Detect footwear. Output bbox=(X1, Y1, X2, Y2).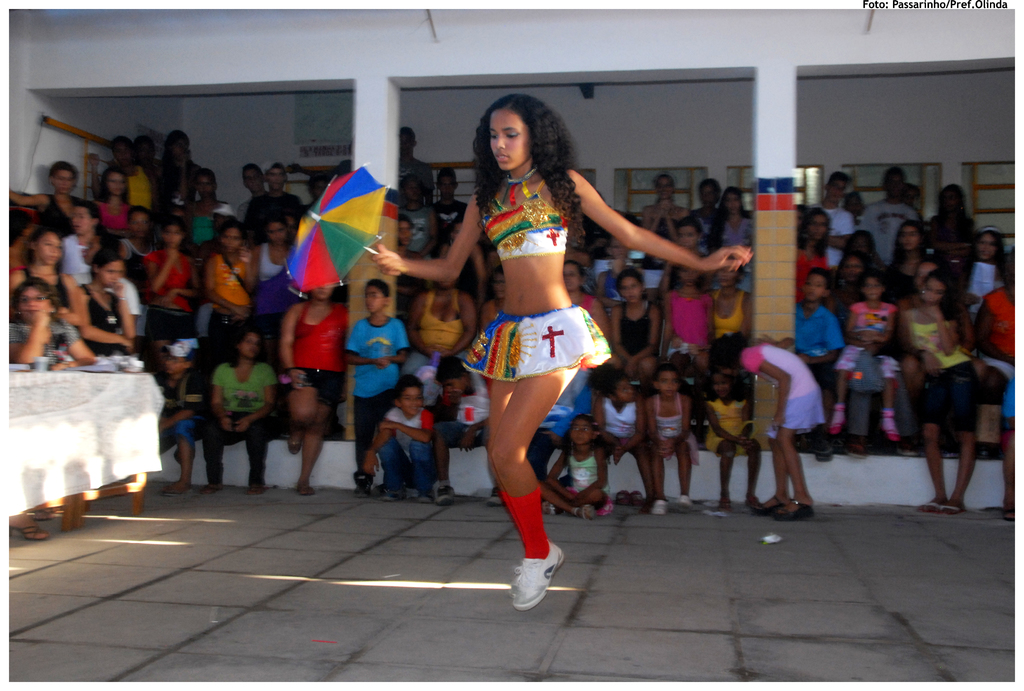
bbox=(648, 498, 667, 516).
